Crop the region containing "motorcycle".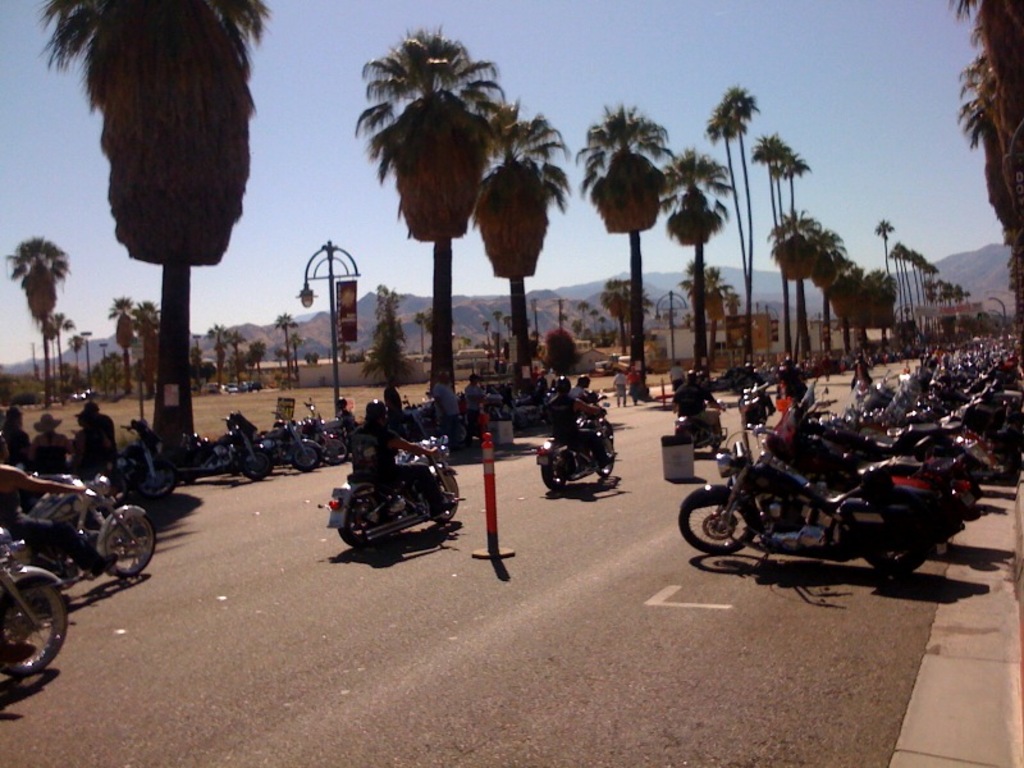
Crop region: [676,406,730,451].
